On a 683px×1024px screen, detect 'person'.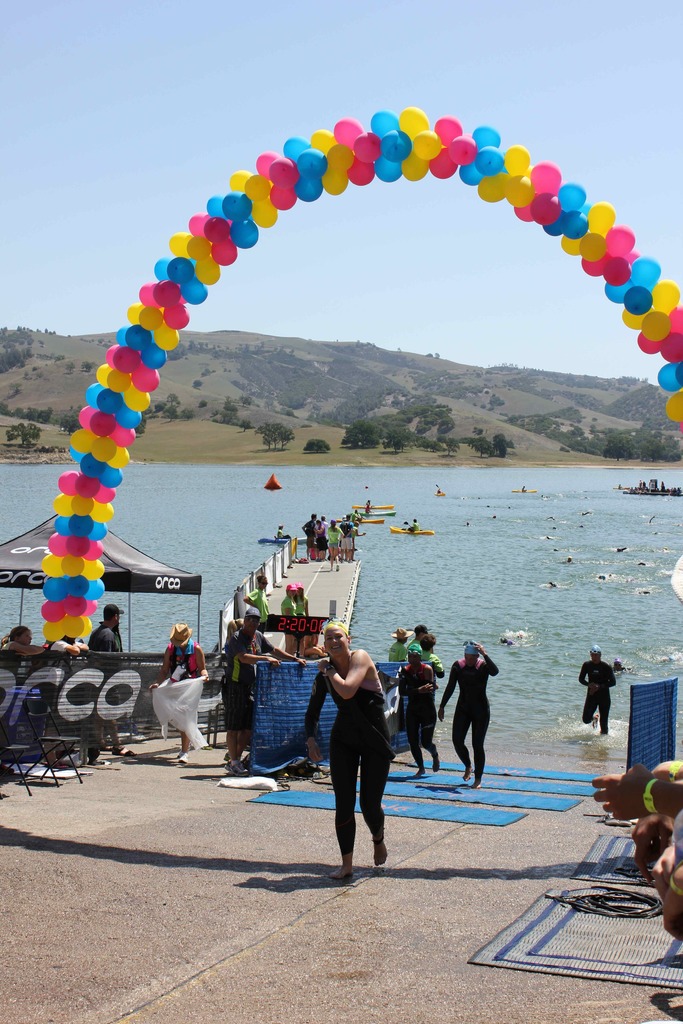
select_region(49, 631, 86, 767).
